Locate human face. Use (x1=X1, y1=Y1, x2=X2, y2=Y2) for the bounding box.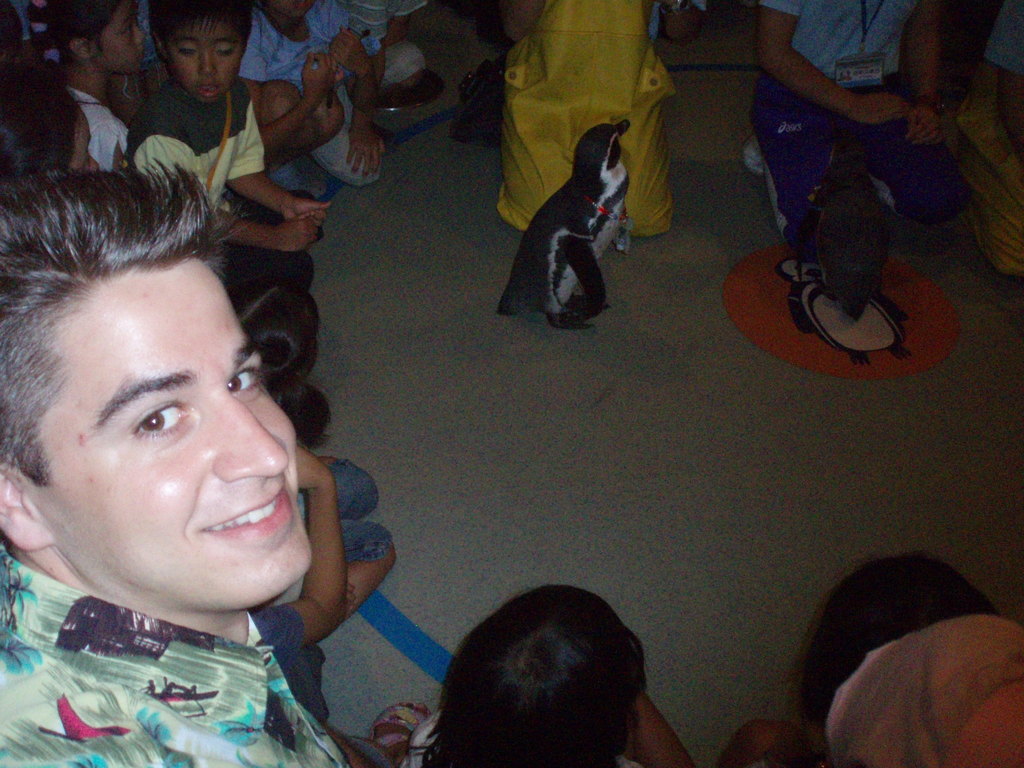
(x1=162, y1=12, x2=247, y2=102).
